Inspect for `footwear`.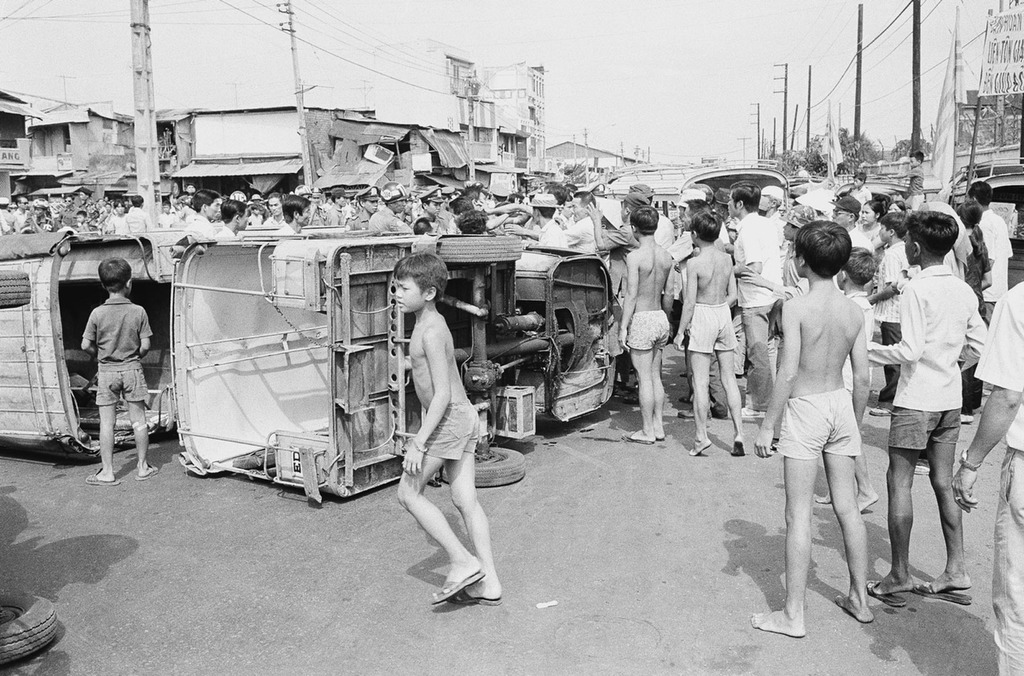
Inspection: Rect(740, 411, 764, 420).
